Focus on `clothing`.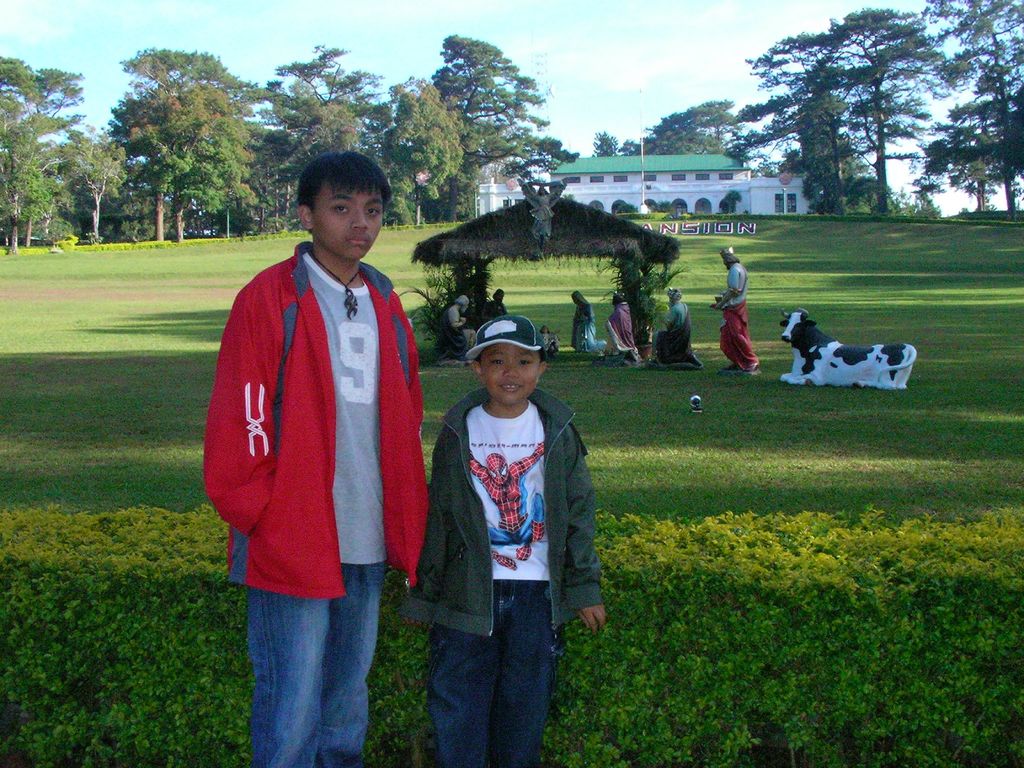
Focused at crop(571, 300, 602, 354).
